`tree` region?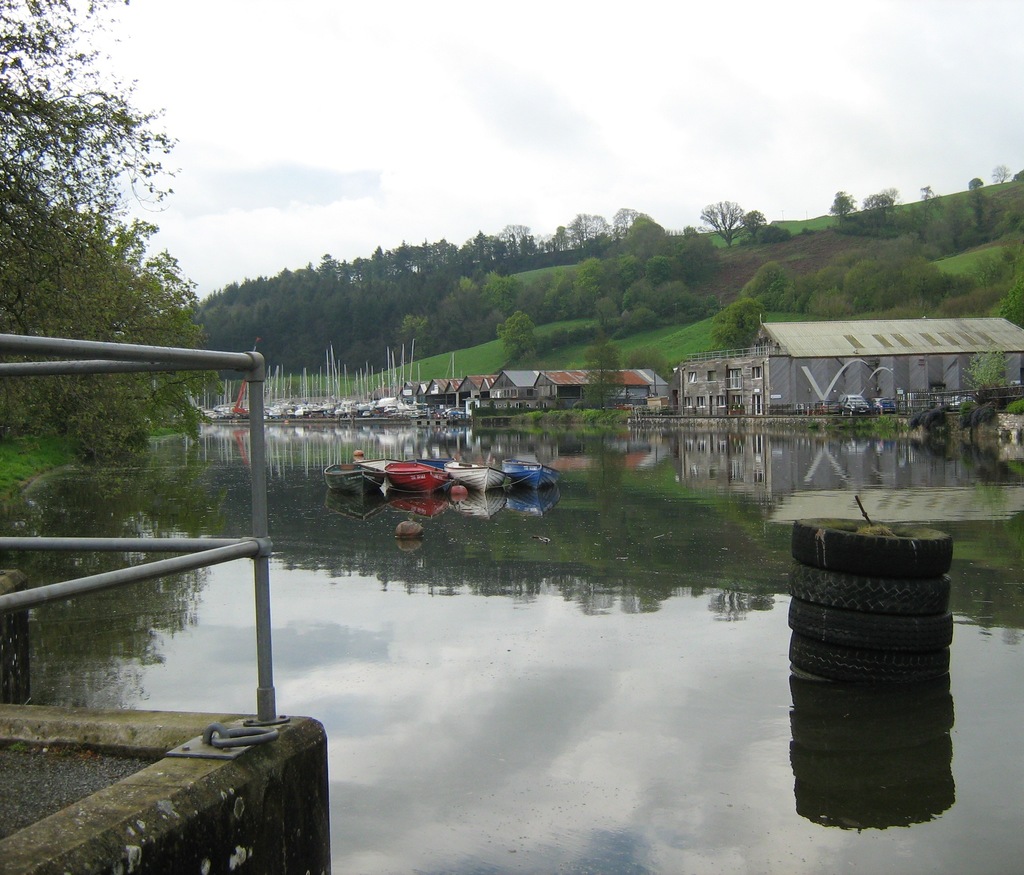
select_region(991, 164, 1009, 184)
